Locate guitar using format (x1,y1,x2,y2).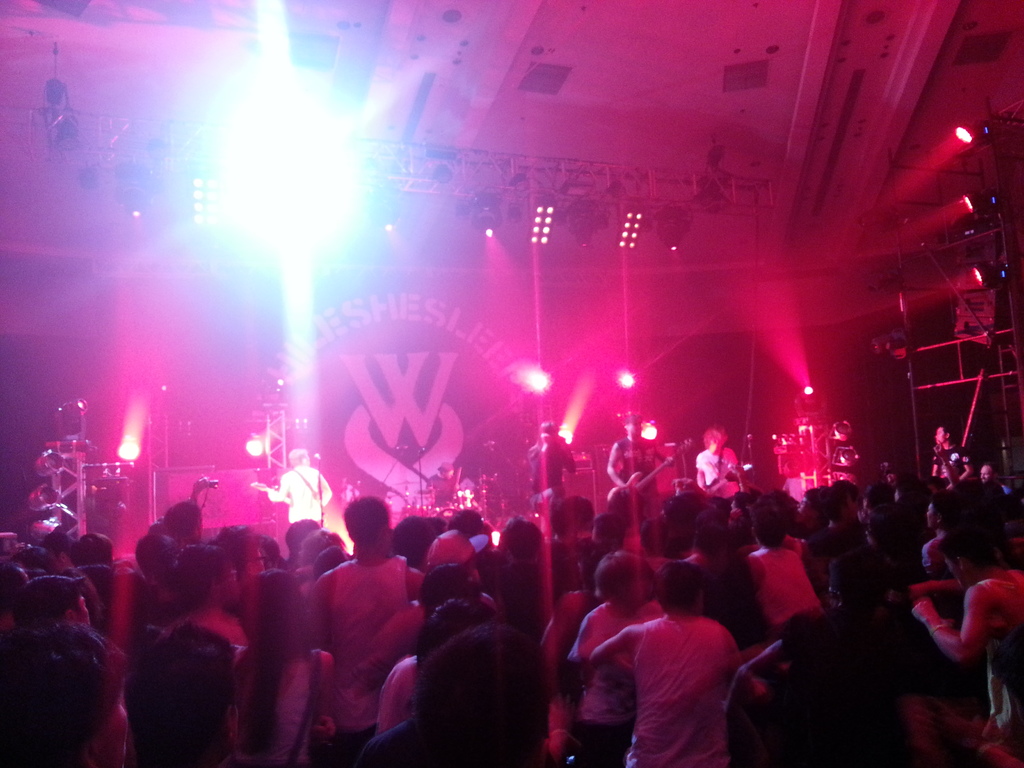
(252,479,296,512).
